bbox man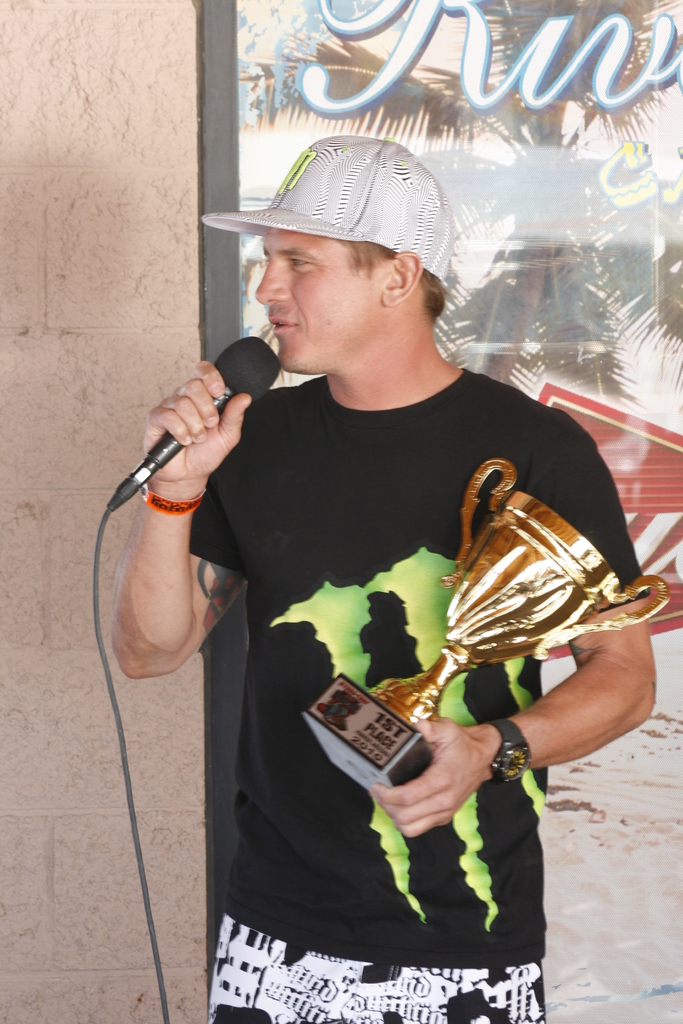
select_region(147, 141, 616, 1013)
